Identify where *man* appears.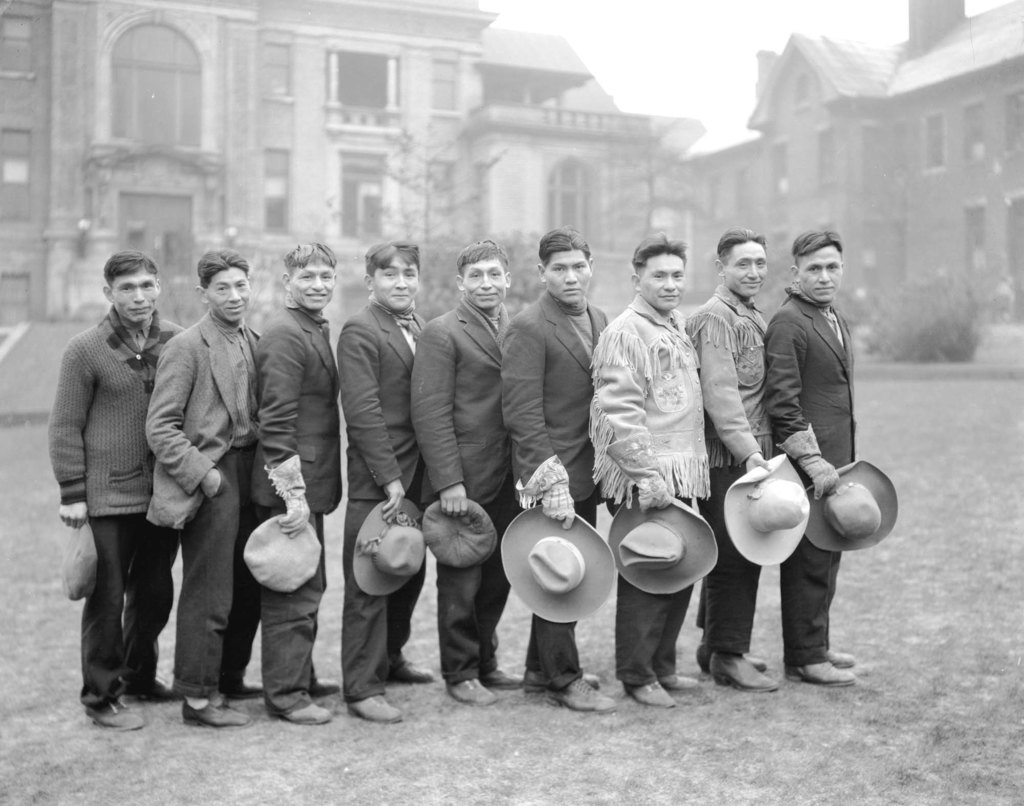
Appears at <region>237, 242, 346, 732</region>.
